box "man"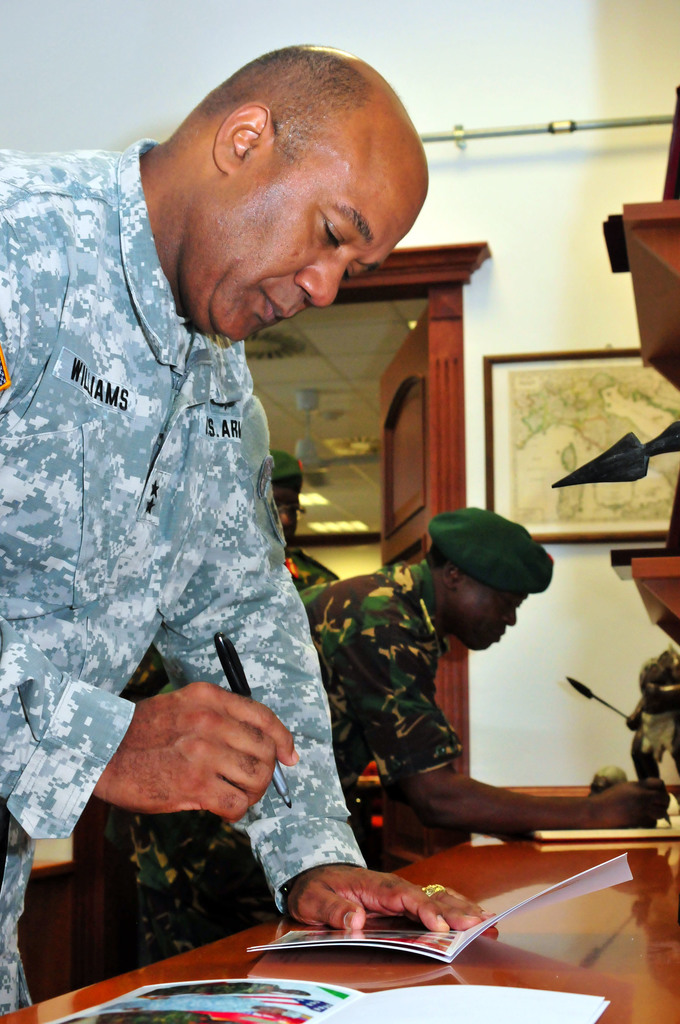
crop(103, 505, 672, 963)
